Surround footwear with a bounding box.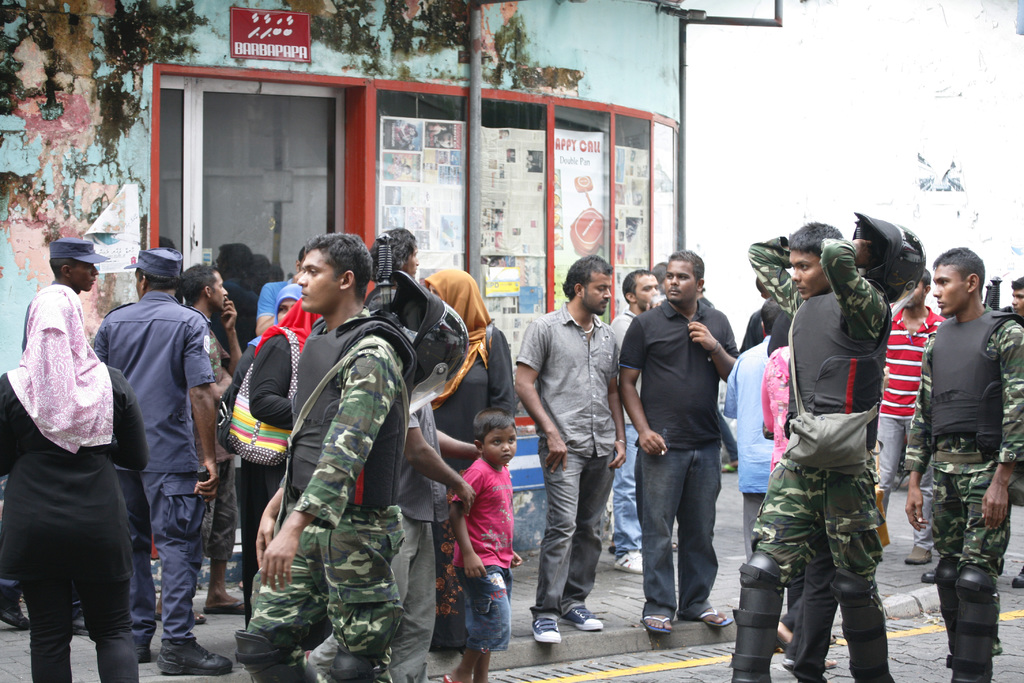
box(614, 551, 644, 576).
